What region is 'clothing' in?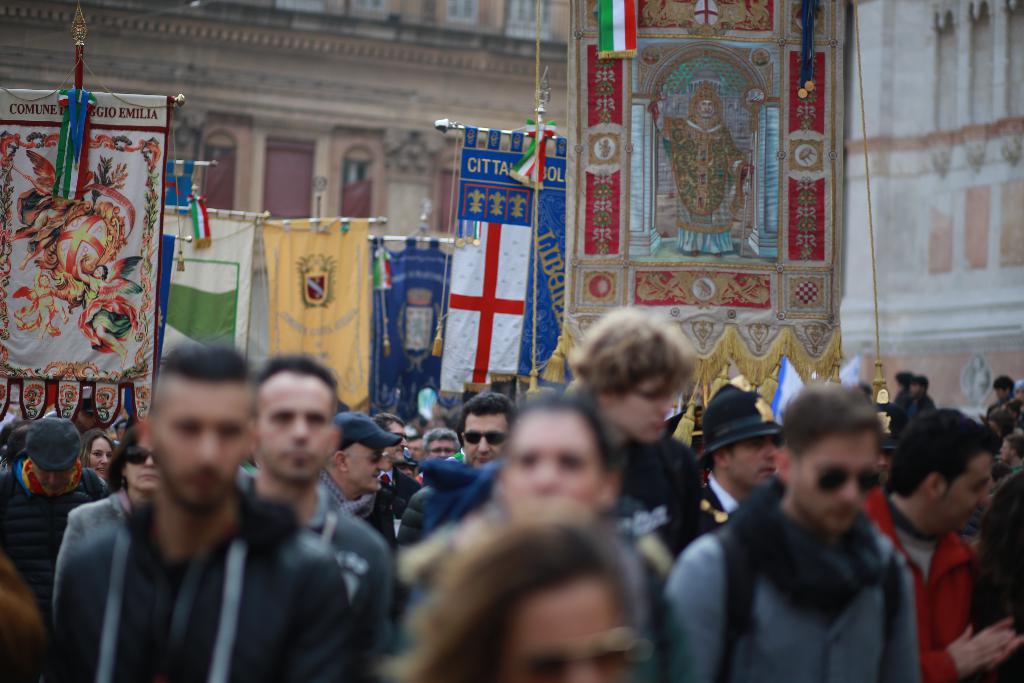
Rect(855, 488, 989, 682).
